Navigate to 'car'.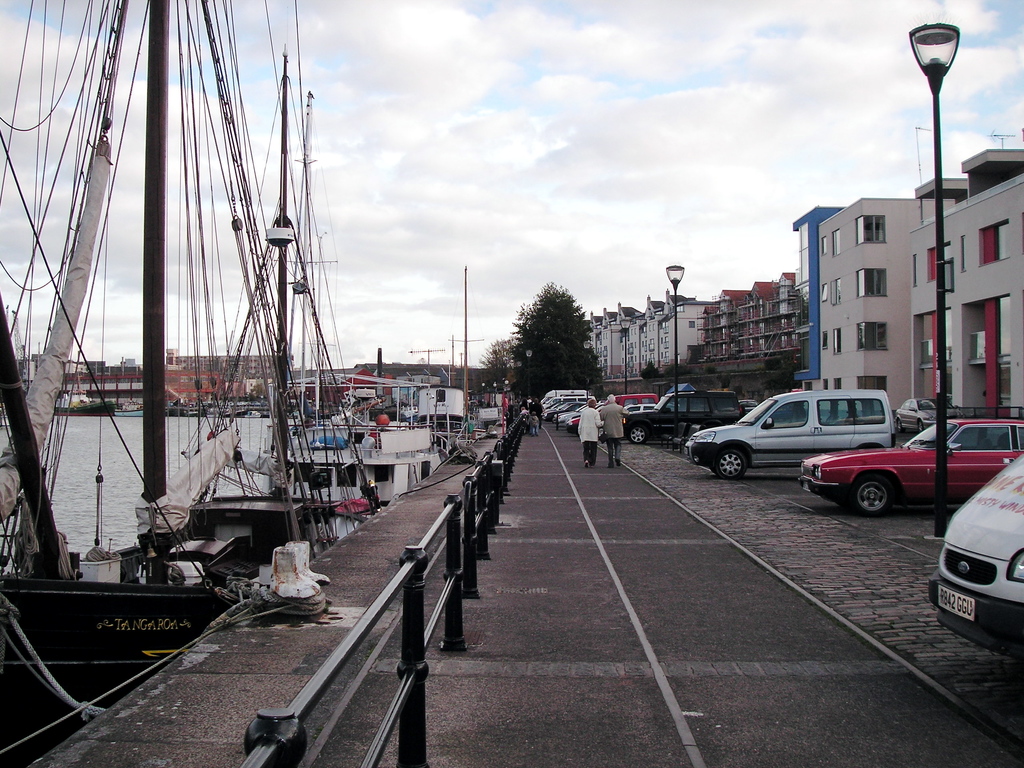
Navigation target: <box>627,392,735,444</box>.
